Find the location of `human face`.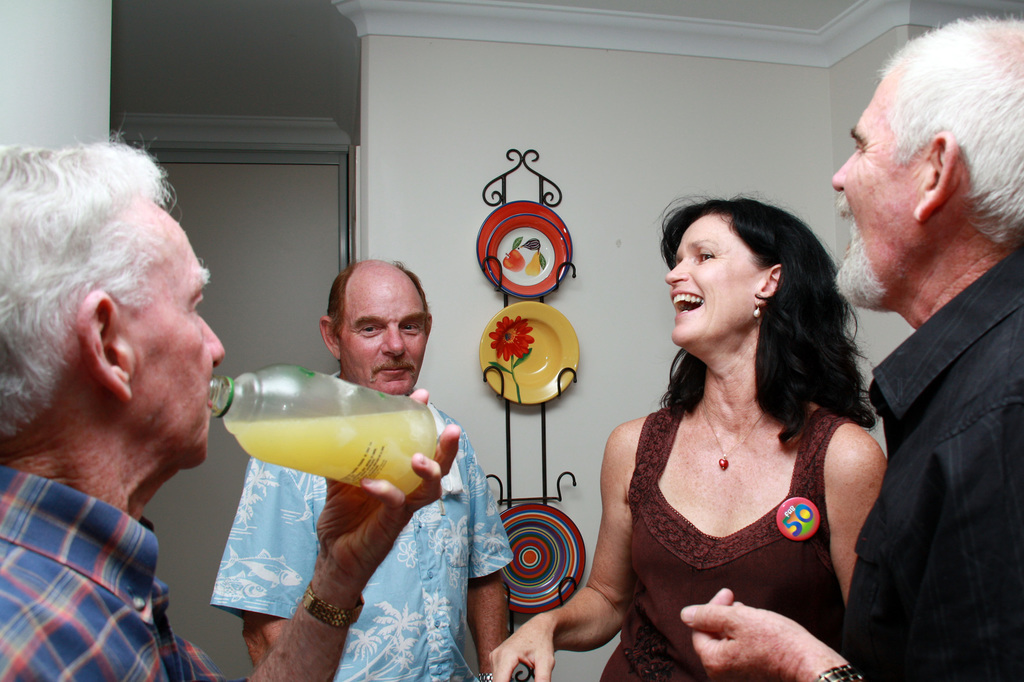
Location: [833,74,914,308].
